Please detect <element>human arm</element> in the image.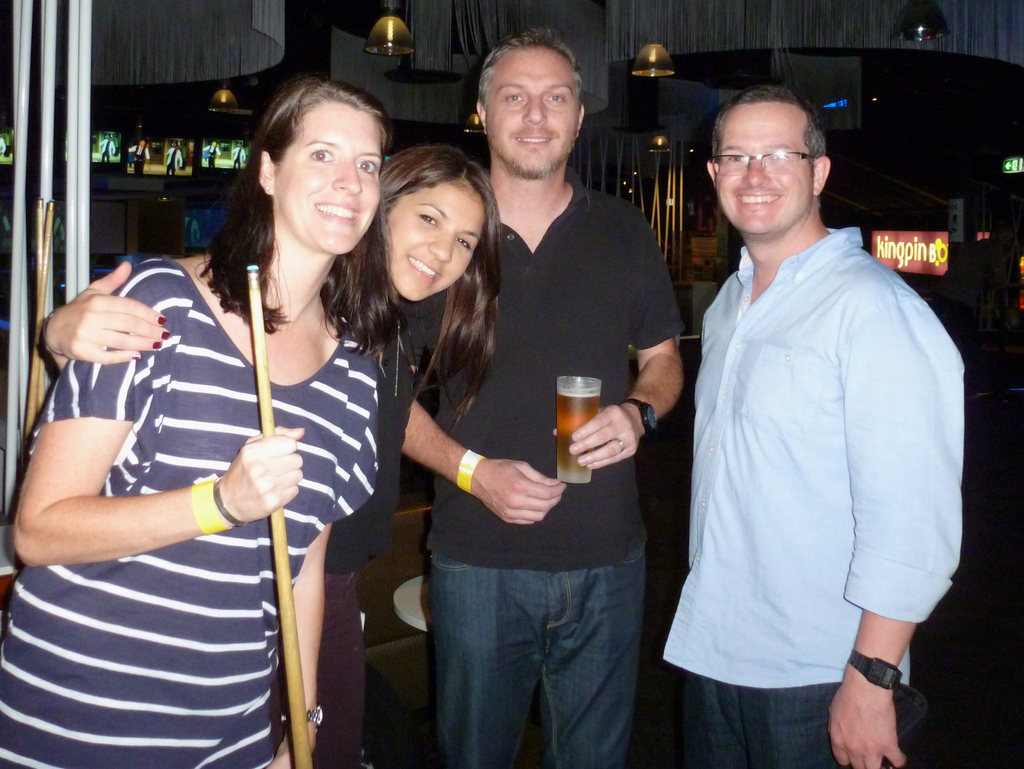
pyautogui.locateOnScreen(829, 292, 974, 768).
